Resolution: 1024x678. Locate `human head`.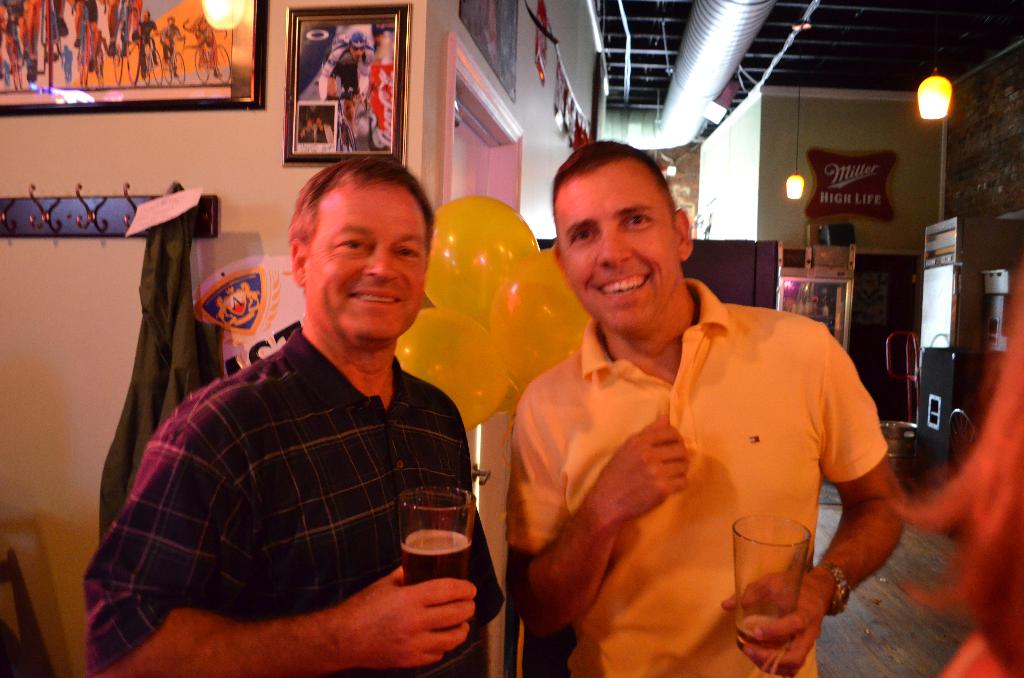
bbox=(305, 118, 314, 132).
